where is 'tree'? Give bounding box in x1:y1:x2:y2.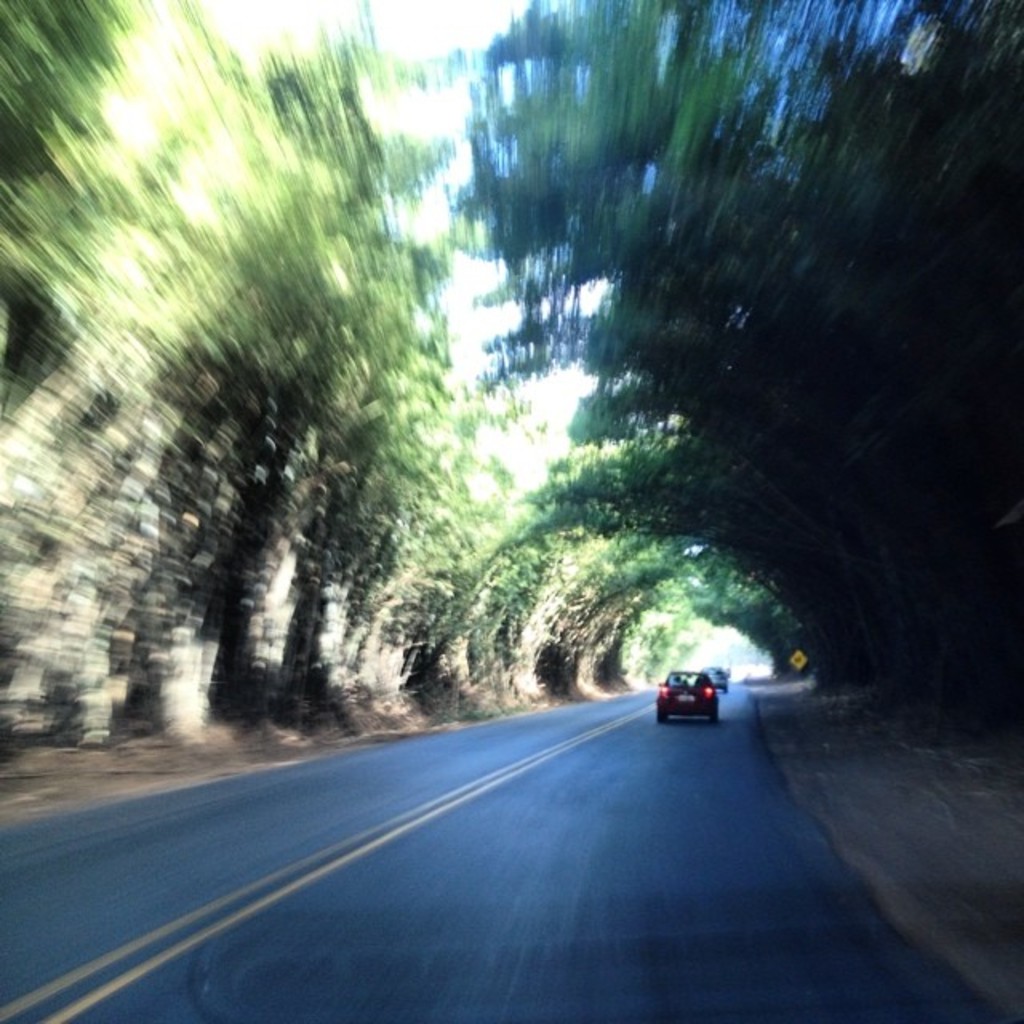
154:29:450:717.
